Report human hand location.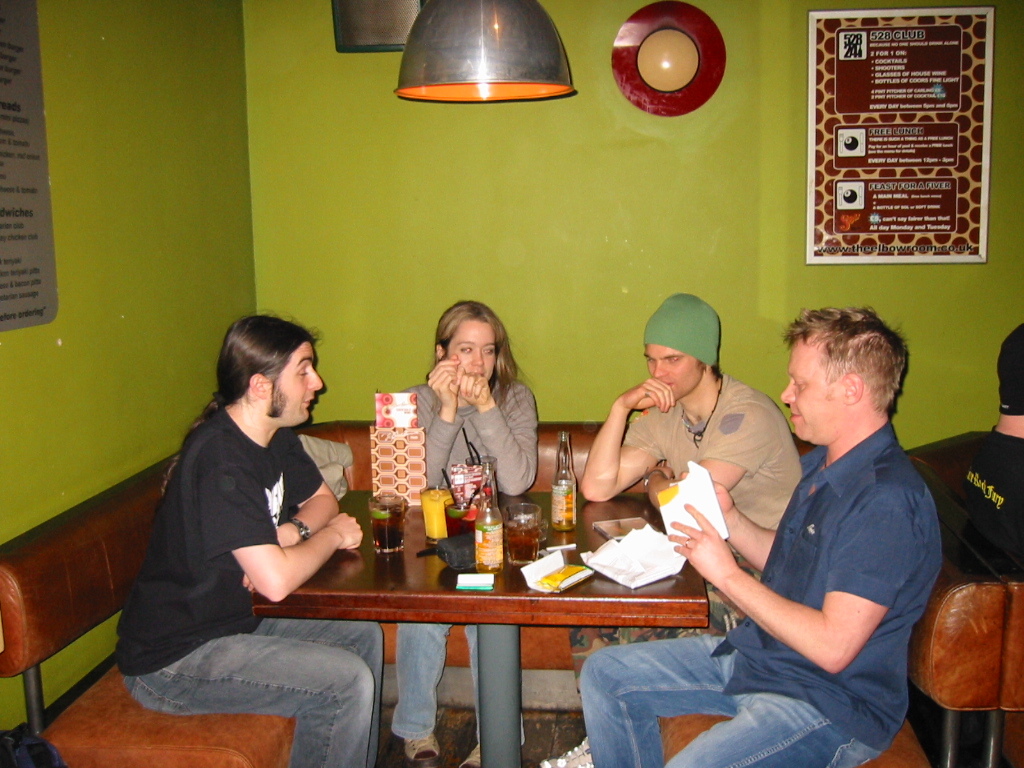
Report: Rect(651, 467, 676, 480).
